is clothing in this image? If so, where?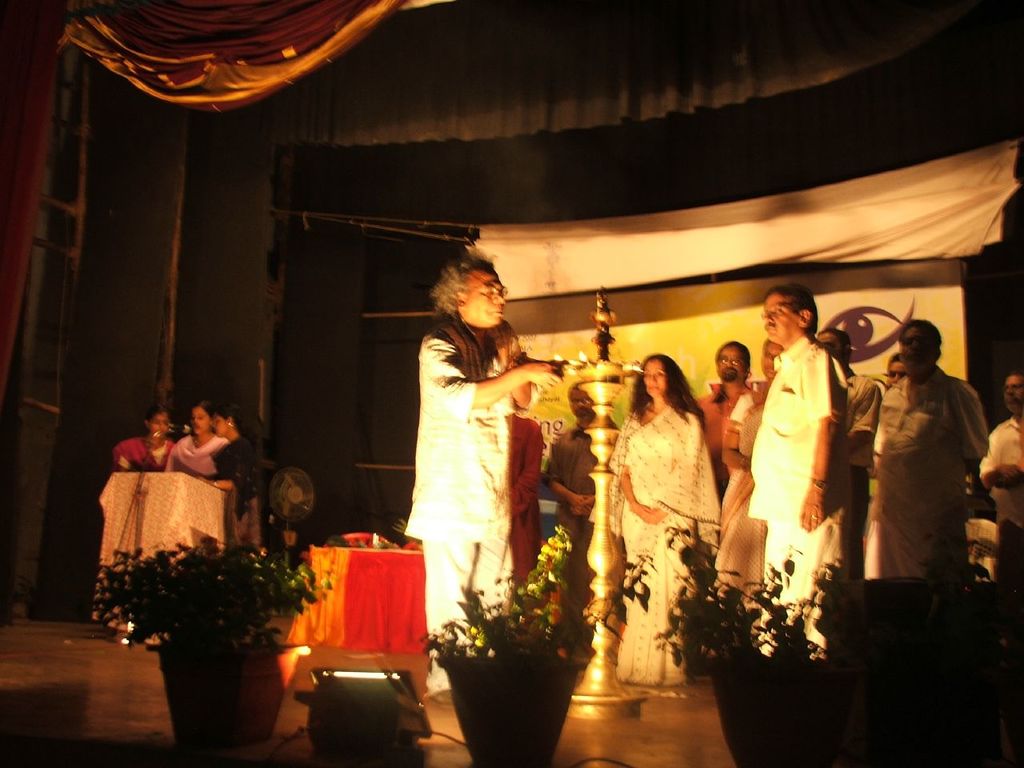
Yes, at [x1=605, y1=400, x2=726, y2=694].
